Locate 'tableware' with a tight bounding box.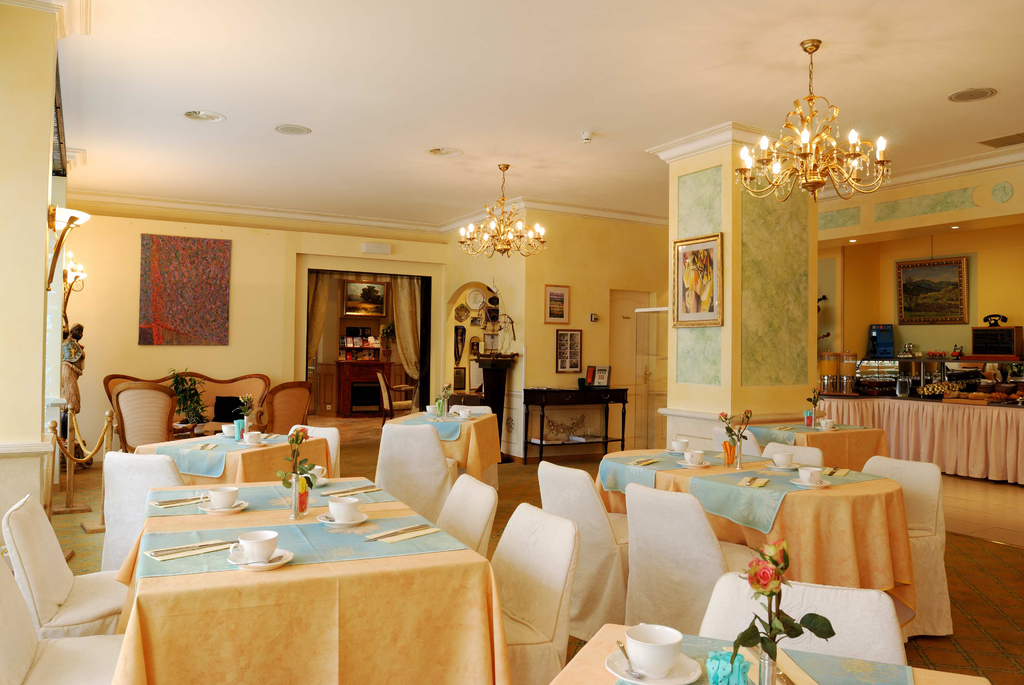
bbox(290, 475, 330, 488).
